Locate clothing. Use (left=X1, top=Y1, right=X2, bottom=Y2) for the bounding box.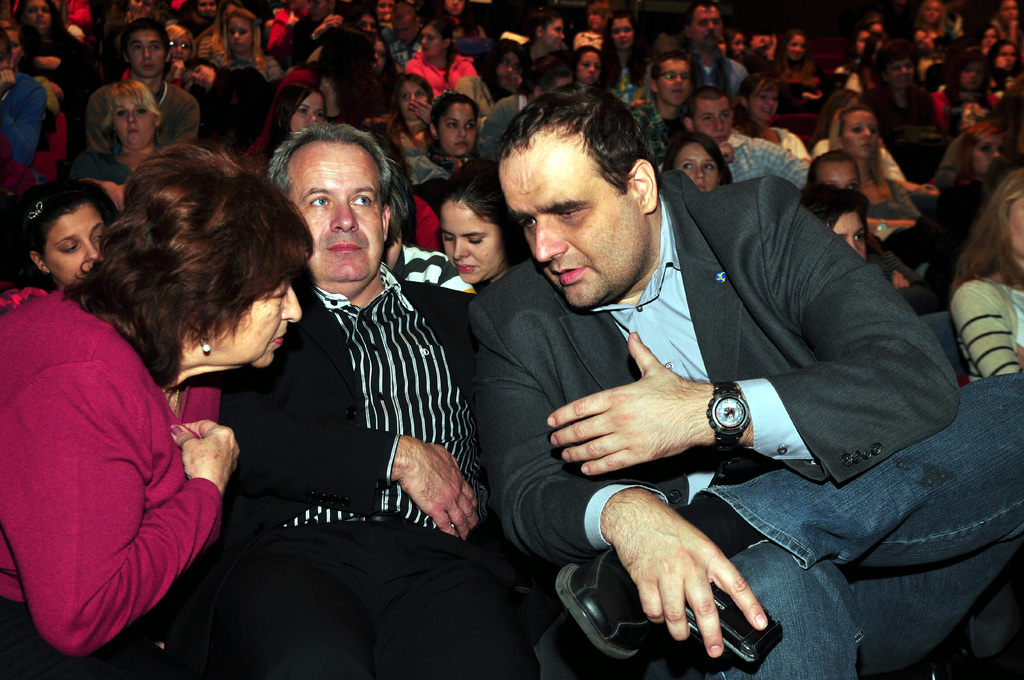
(left=454, top=270, right=1023, bottom=672).
